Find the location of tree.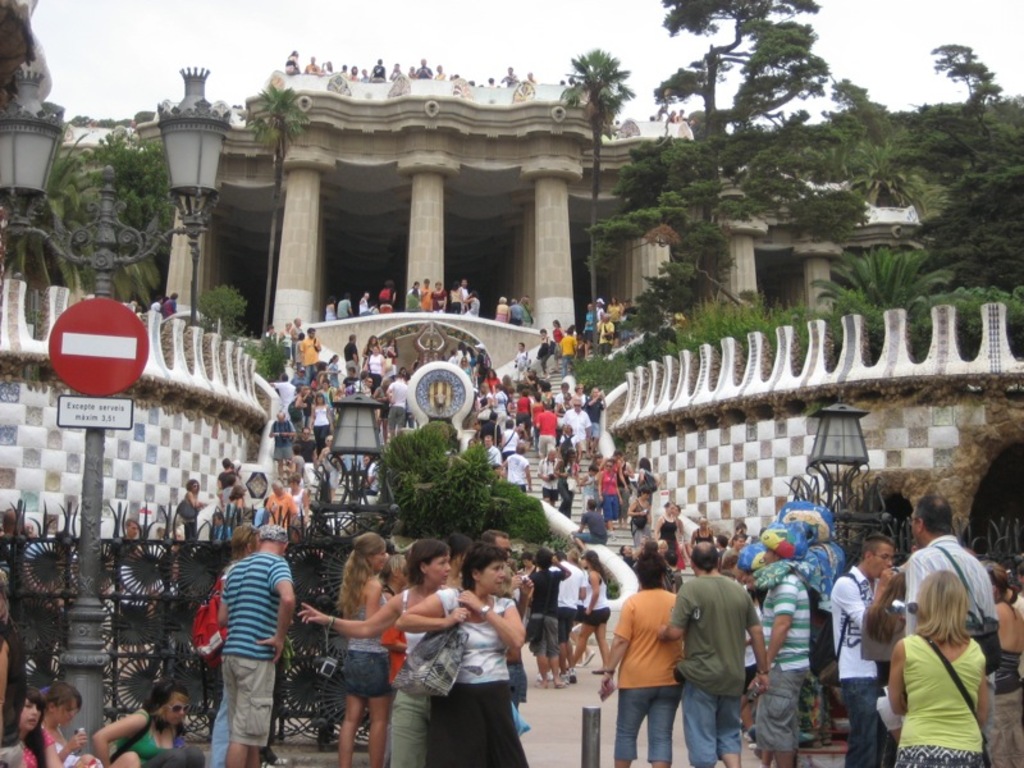
Location: x1=234, y1=86, x2=312, y2=339.
